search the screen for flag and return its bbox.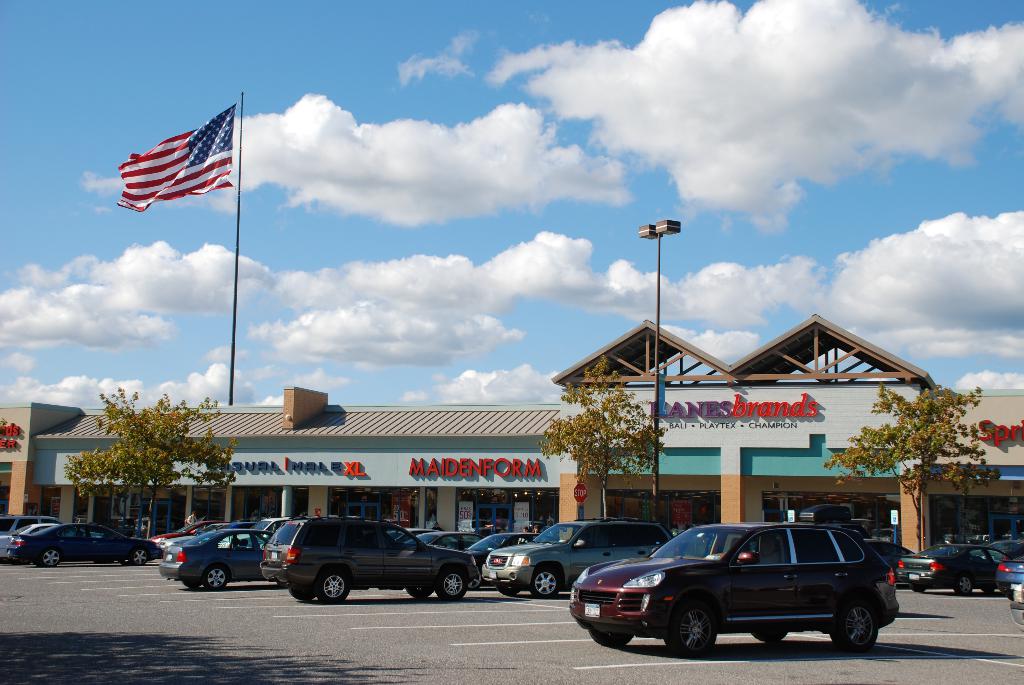
Found: 113:104:240:214.
